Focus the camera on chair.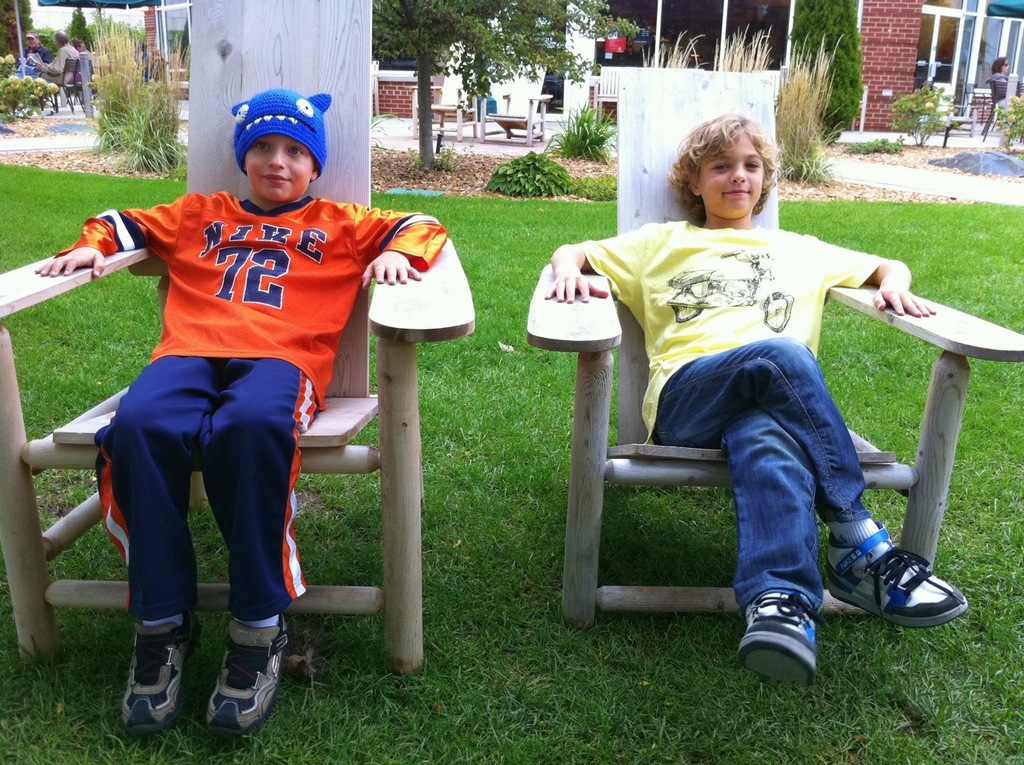
Focus region: x1=0 y1=0 x2=479 y2=676.
